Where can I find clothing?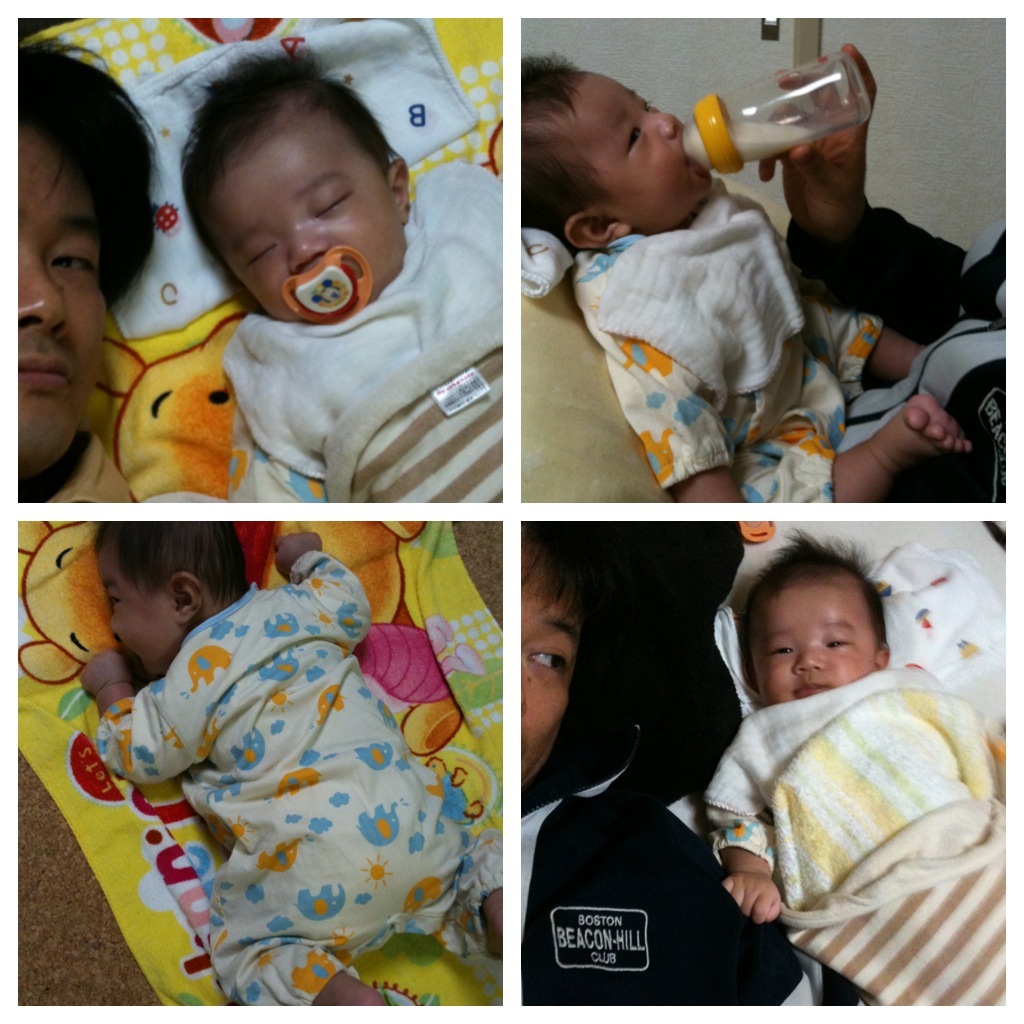
You can find it at locate(519, 758, 826, 1001).
